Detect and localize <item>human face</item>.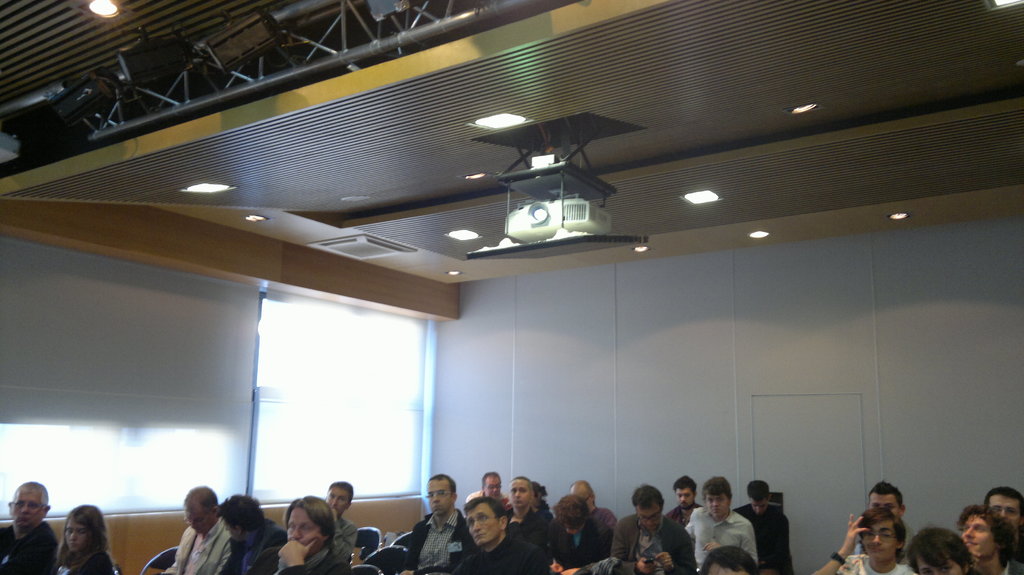
Localized at l=285, t=509, r=323, b=556.
